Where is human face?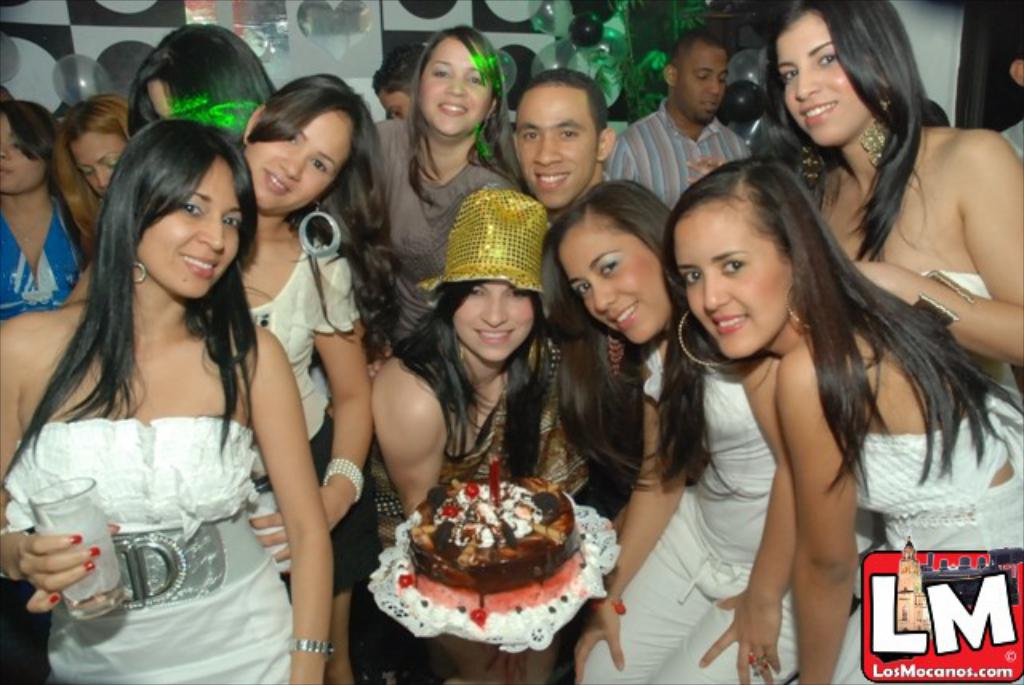
(x1=774, y1=10, x2=864, y2=149).
